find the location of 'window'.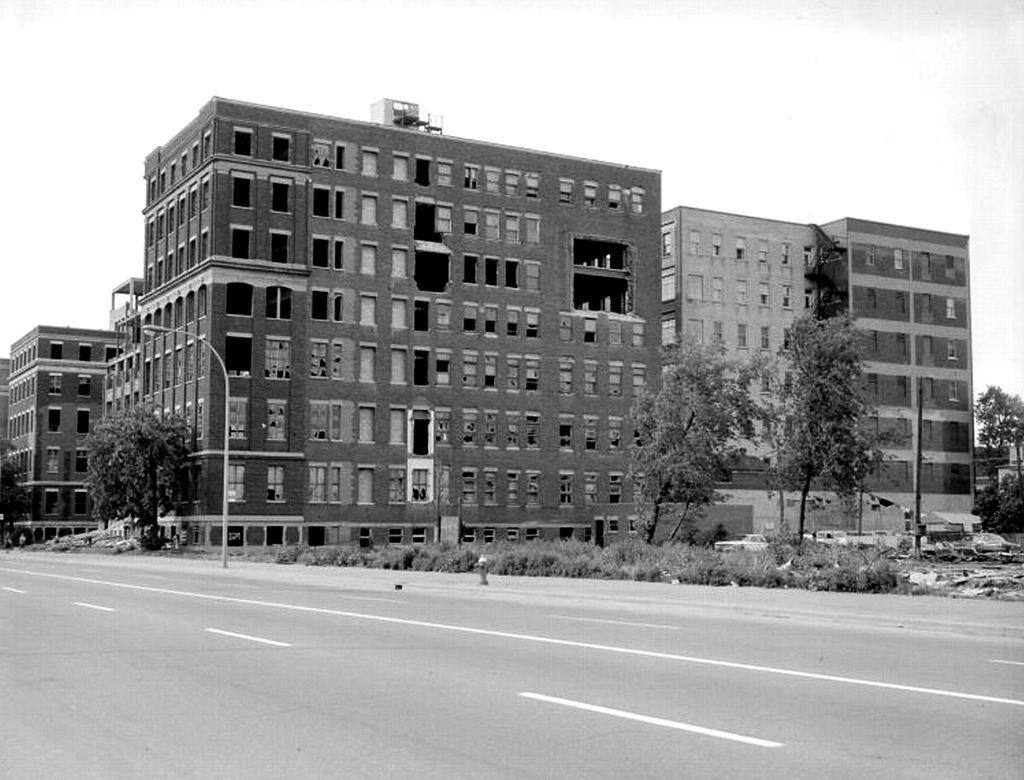
Location: [left=390, top=348, right=410, bottom=386].
